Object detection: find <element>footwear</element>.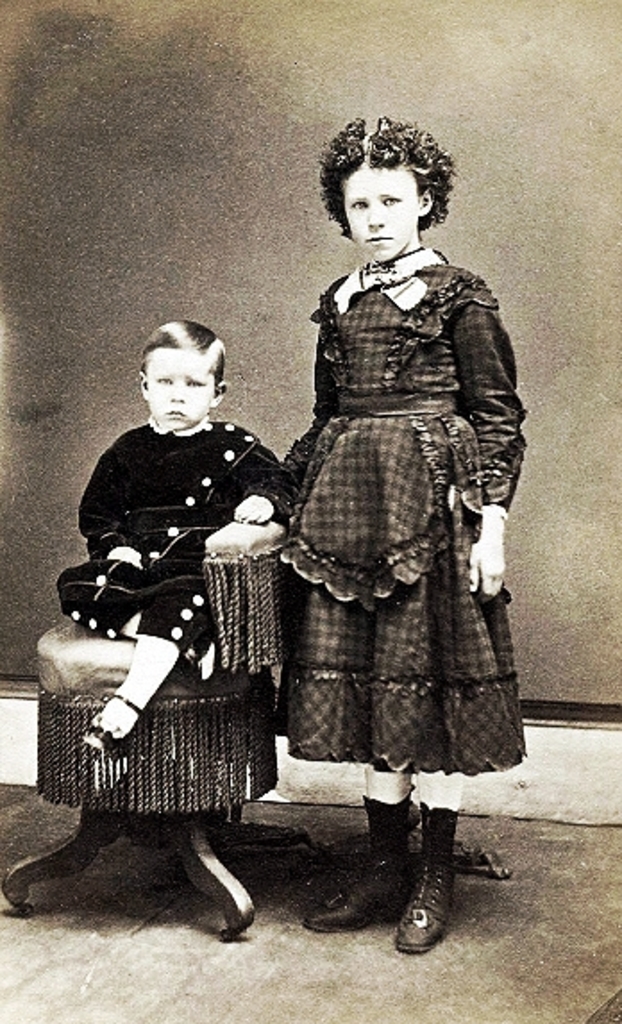
86,693,136,749.
